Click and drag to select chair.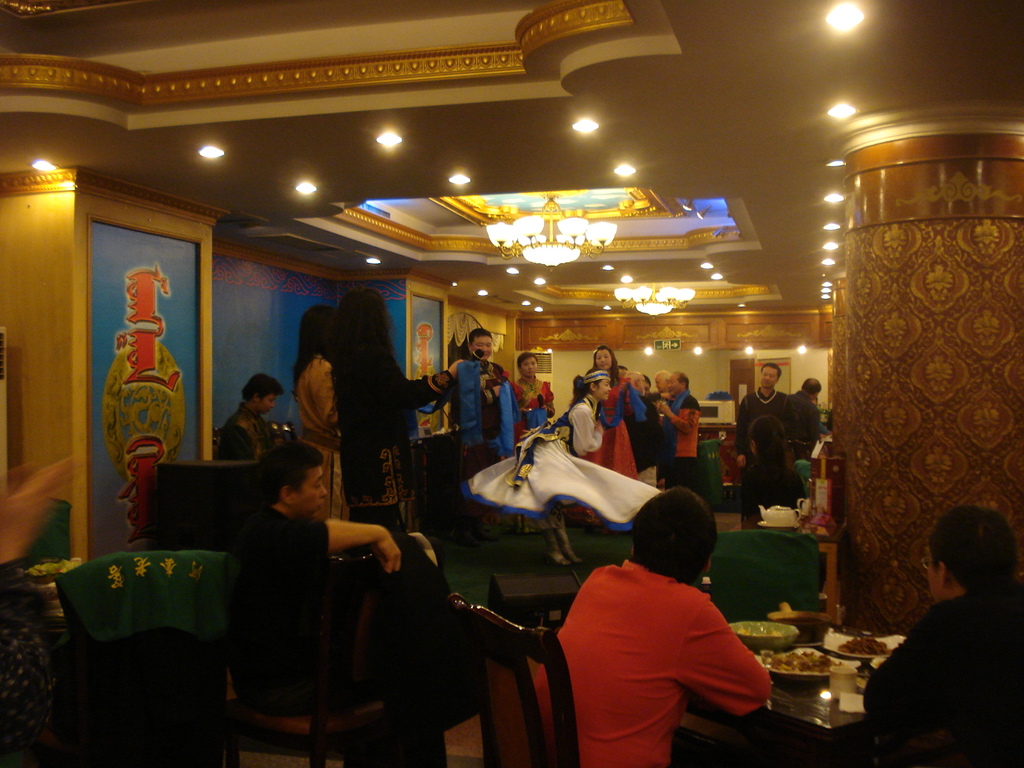
Selection: locate(28, 538, 257, 751).
